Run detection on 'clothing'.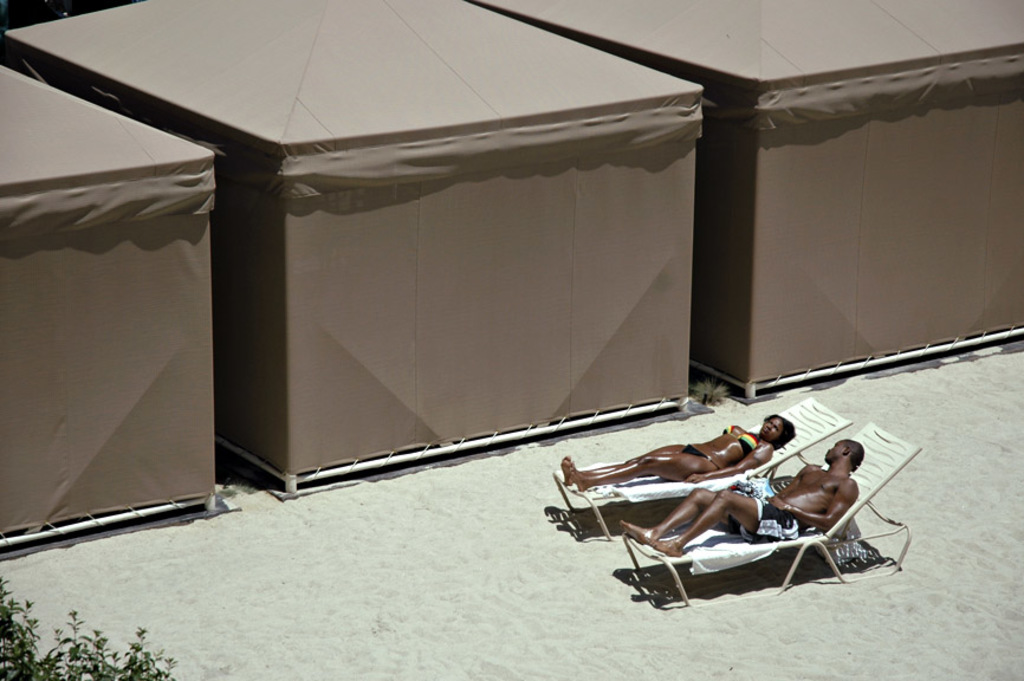
Result: <bbox>721, 424, 772, 458</bbox>.
